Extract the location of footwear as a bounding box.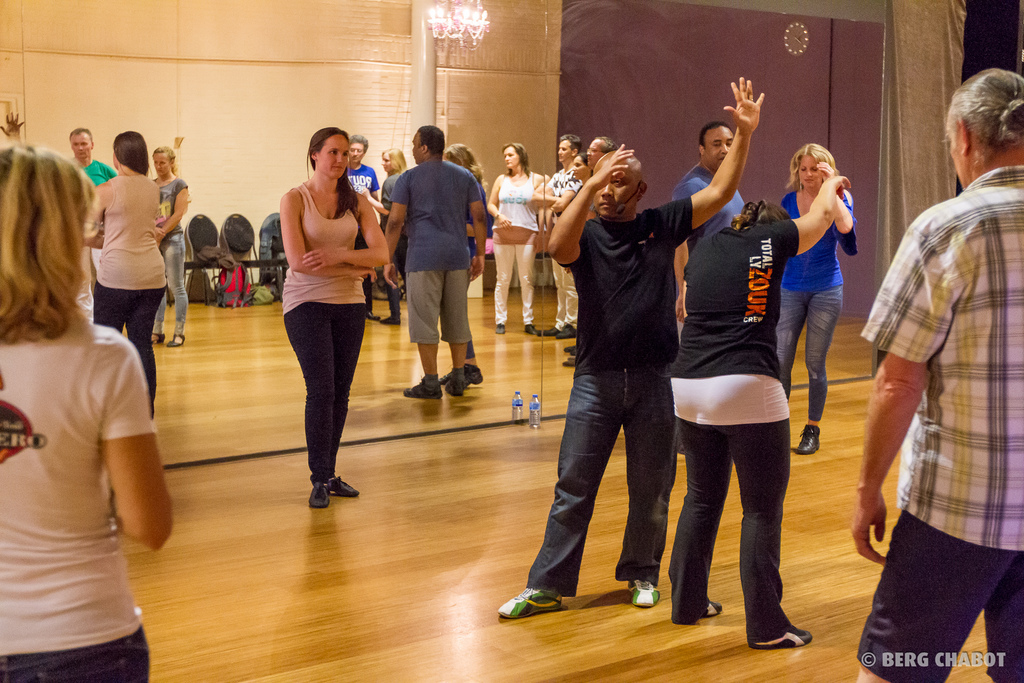
bbox=(750, 625, 821, 651).
